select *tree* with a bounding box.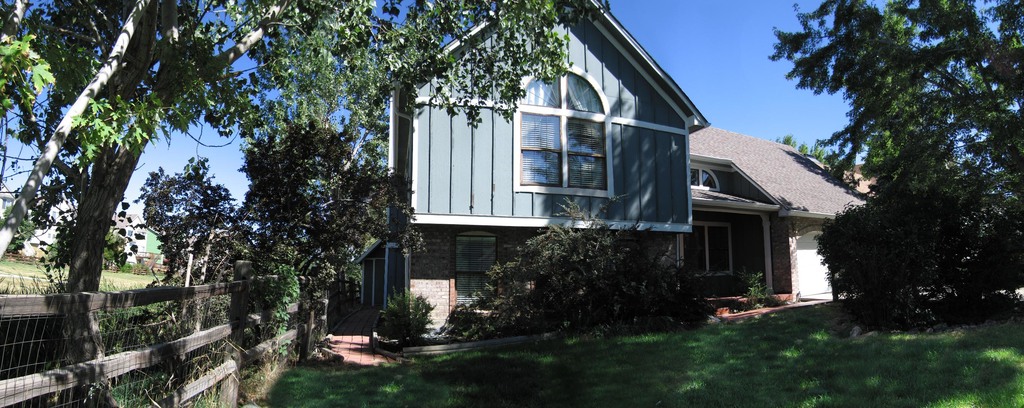
[435,193,717,338].
